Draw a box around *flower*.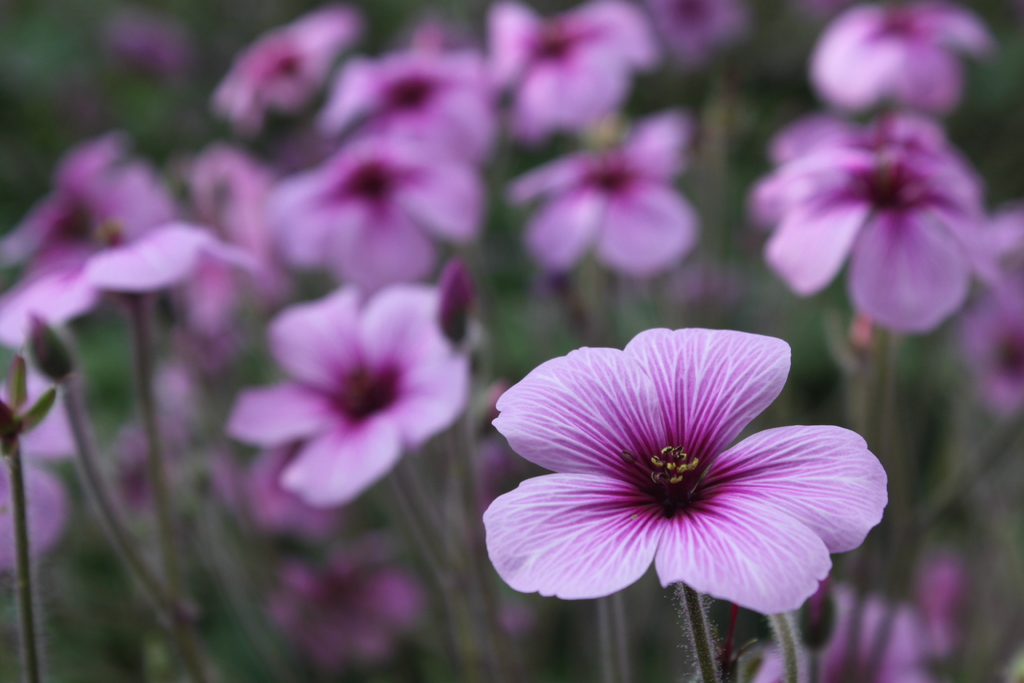
bbox(214, 17, 362, 136).
